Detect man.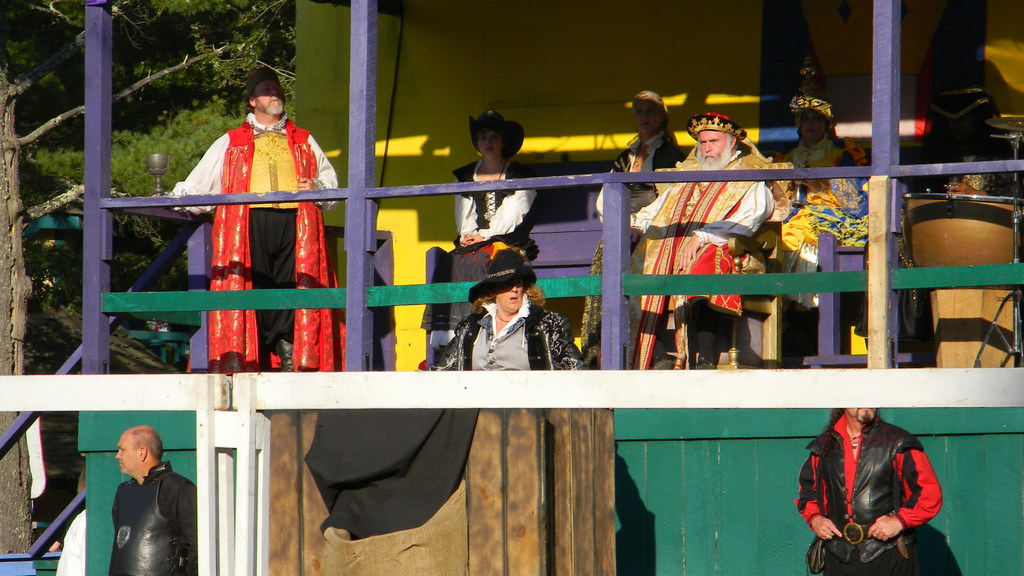
Detected at [x1=84, y1=417, x2=196, y2=575].
